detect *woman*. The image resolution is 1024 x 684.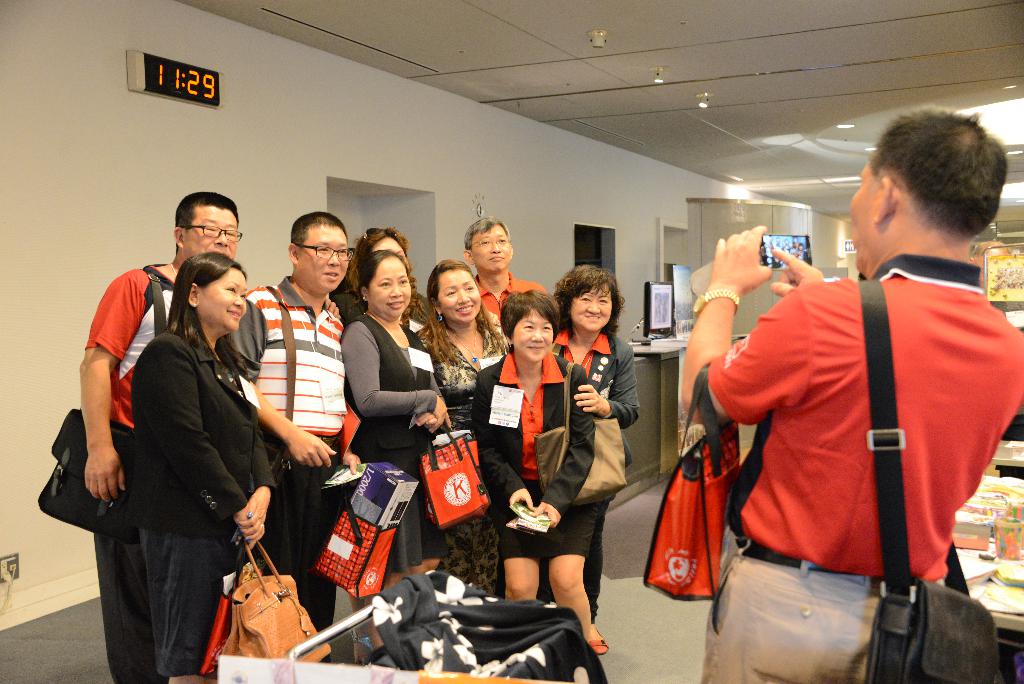
<region>341, 252, 456, 667</region>.
